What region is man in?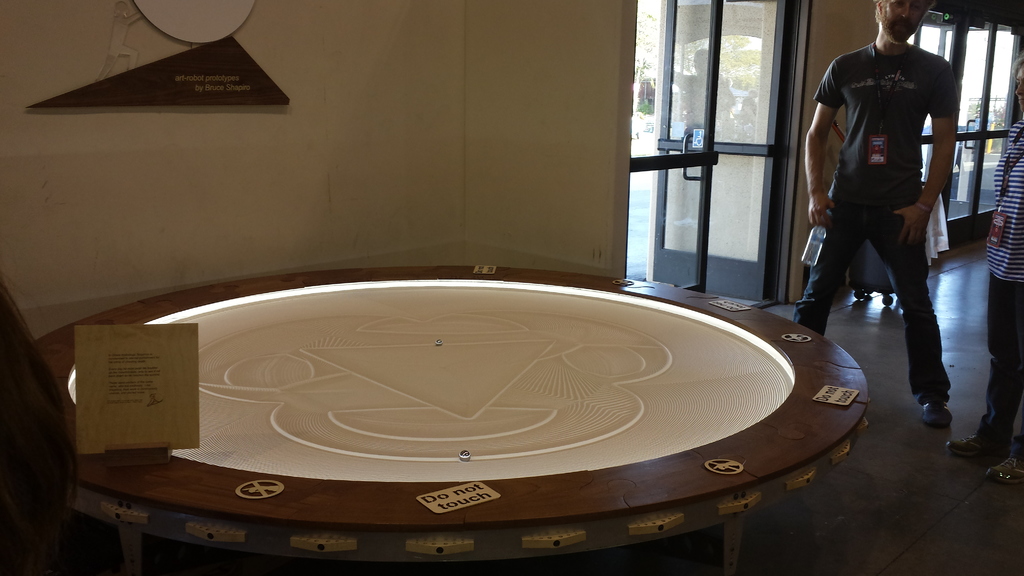
787,0,956,430.
